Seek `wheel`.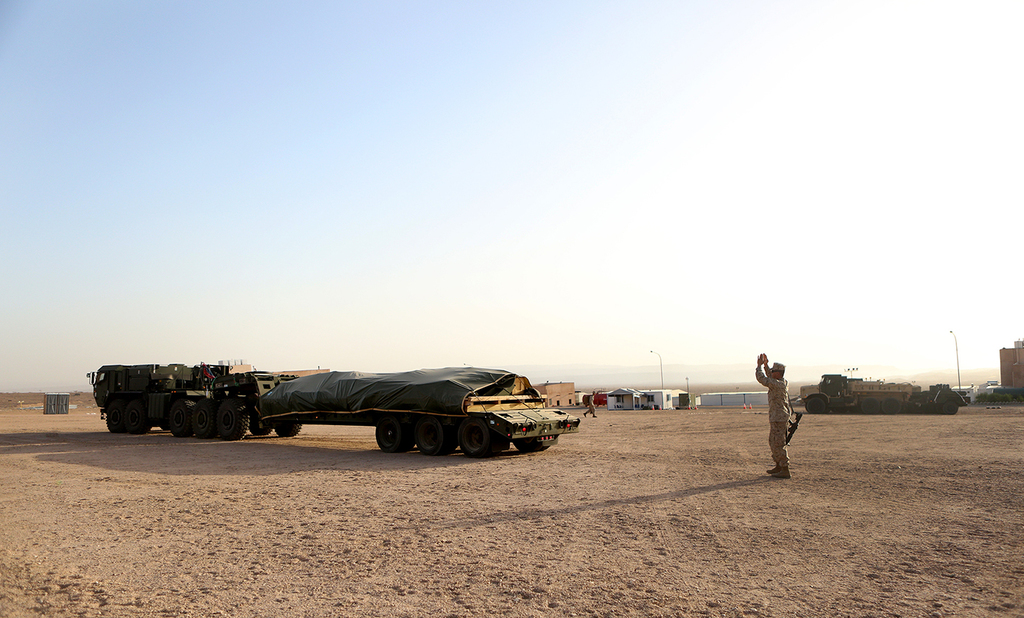
bbox=[171, 401, 193, 437].
